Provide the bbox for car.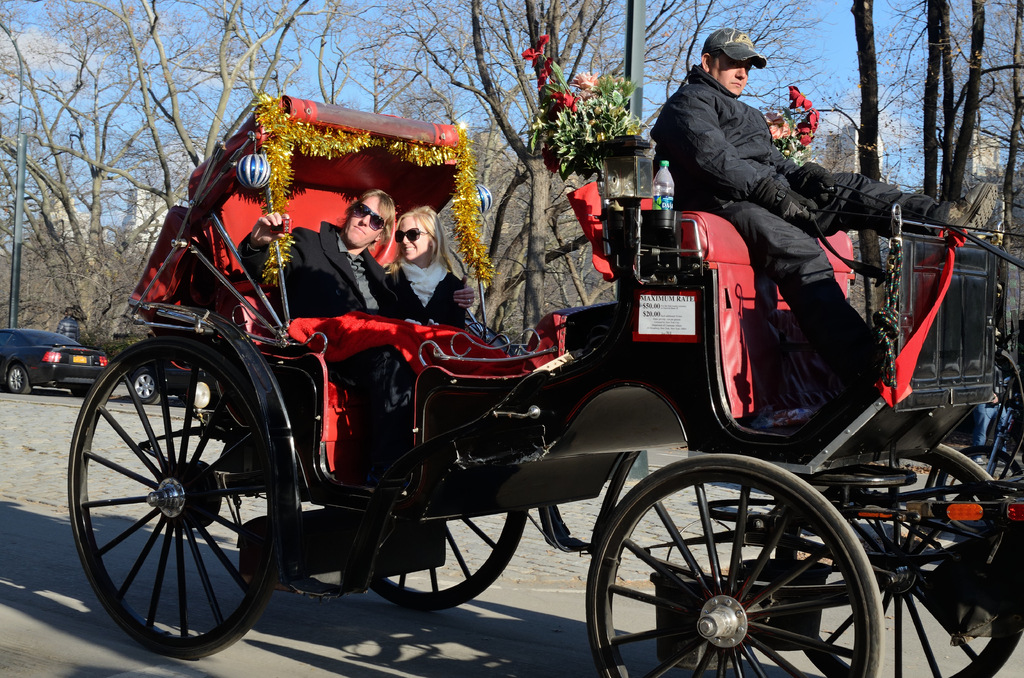
<region>0, 327, 110, 395</region>.
